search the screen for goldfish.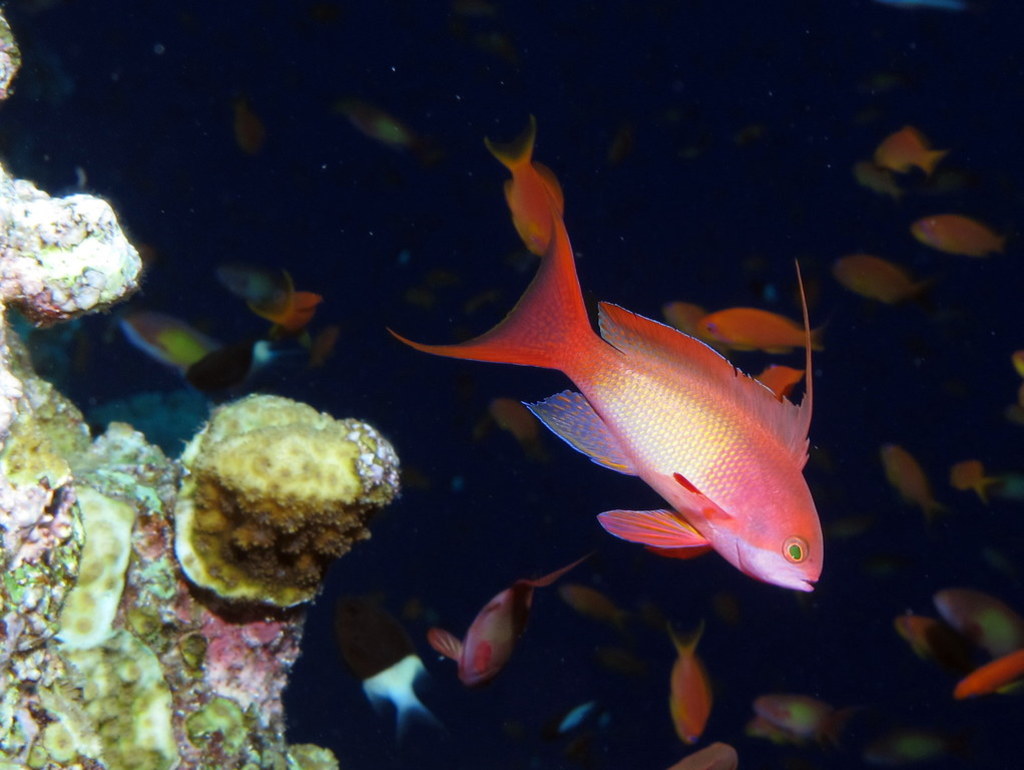
Found at <box>109,304,221,377</box>.
